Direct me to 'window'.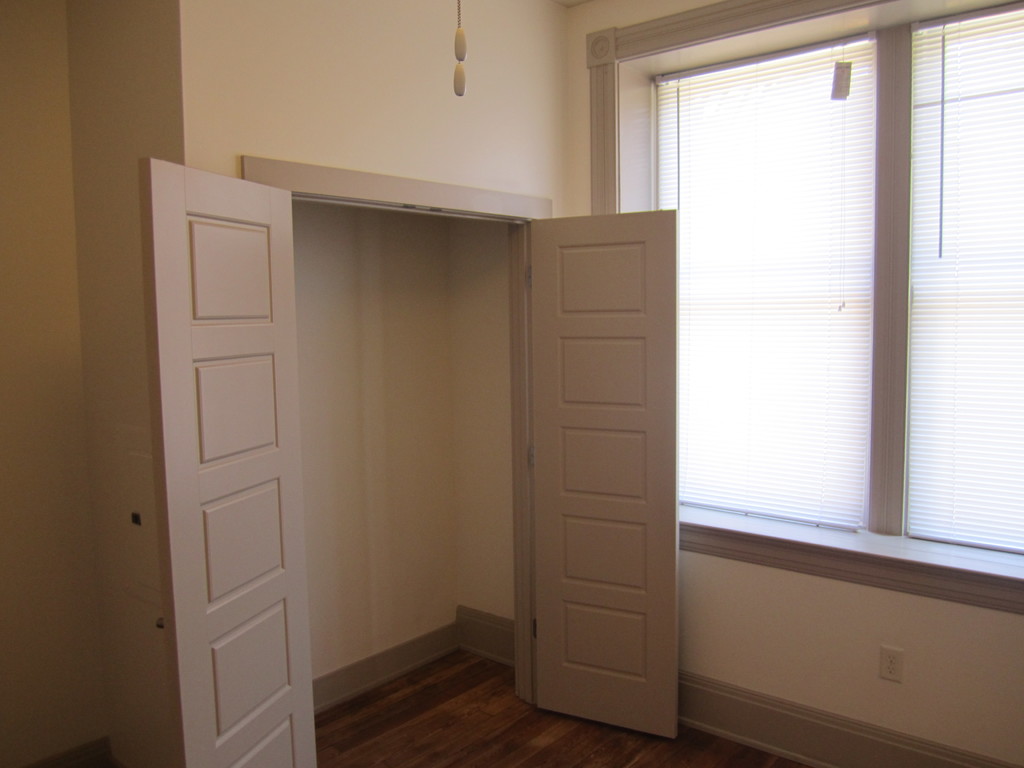
Direction: 655 31 868 523.
